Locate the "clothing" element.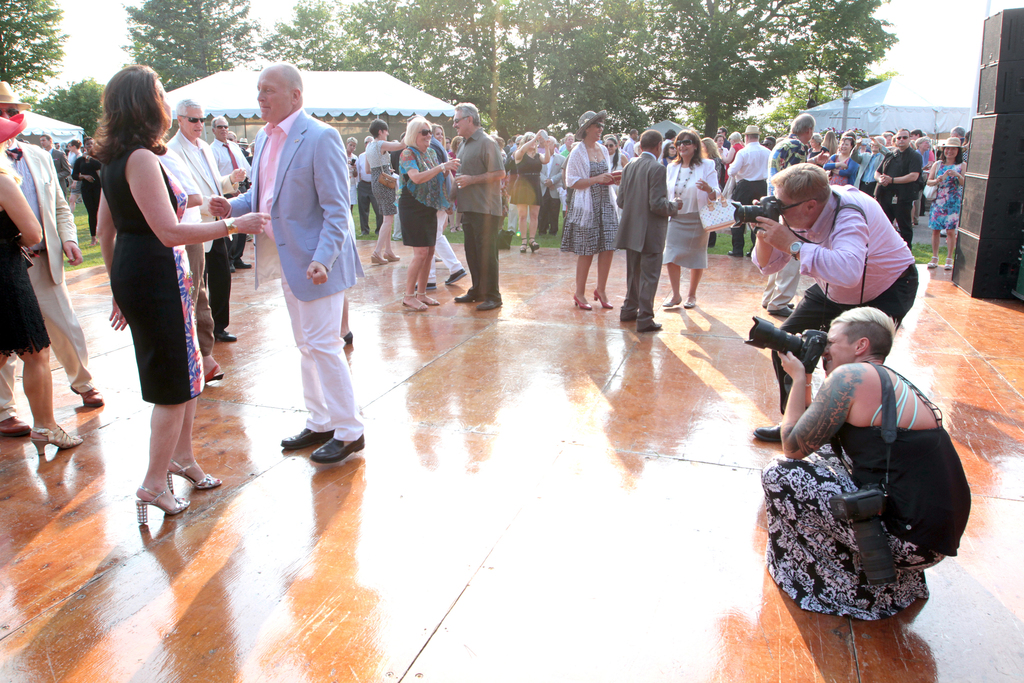
Element bbox: [x1=757, y1=417, x2=973, y2=622].
